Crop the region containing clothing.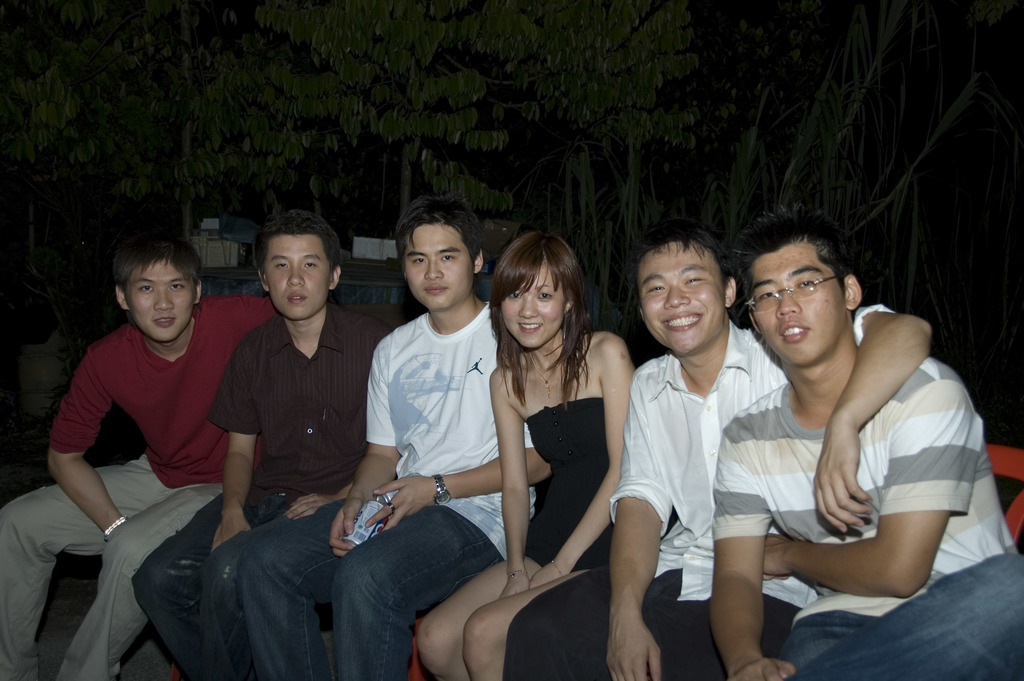
Crop region: 0 293 281 680.
